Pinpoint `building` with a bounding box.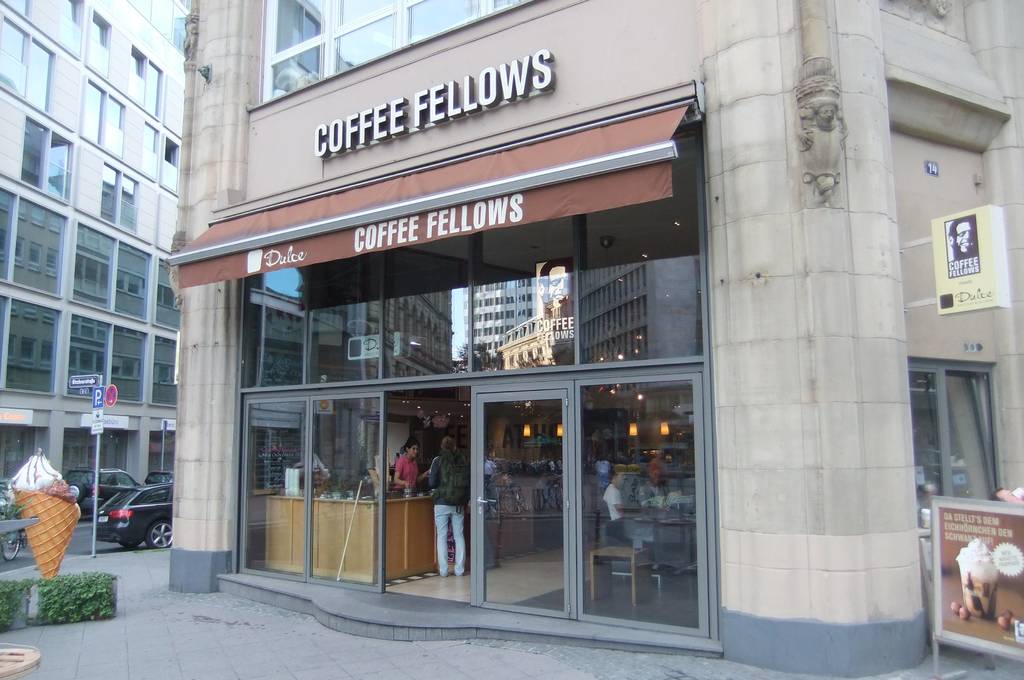
<region>0, 0, 332, 558</region>.
